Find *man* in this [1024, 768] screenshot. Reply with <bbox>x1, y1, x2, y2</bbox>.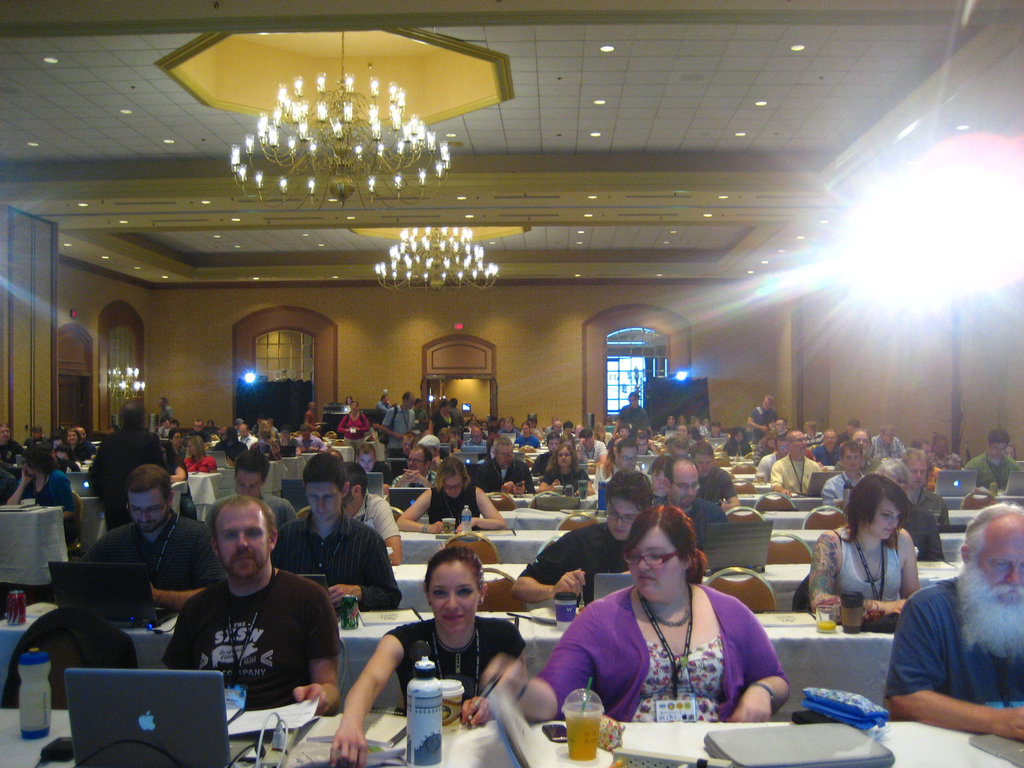
<bbox>372, 392, 465, 460</bbox>.
